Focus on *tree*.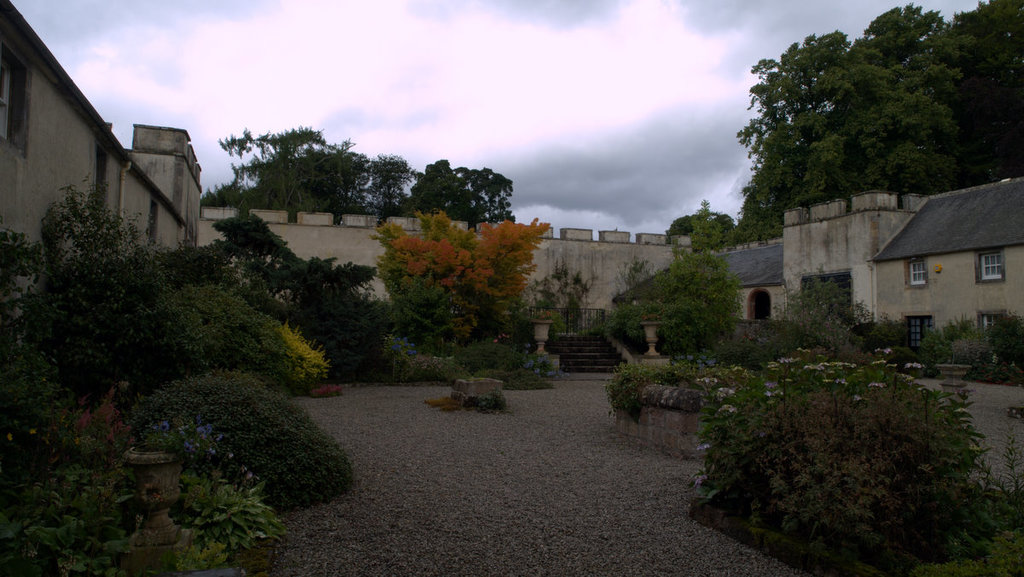
Focused at (369,150,411,214).
